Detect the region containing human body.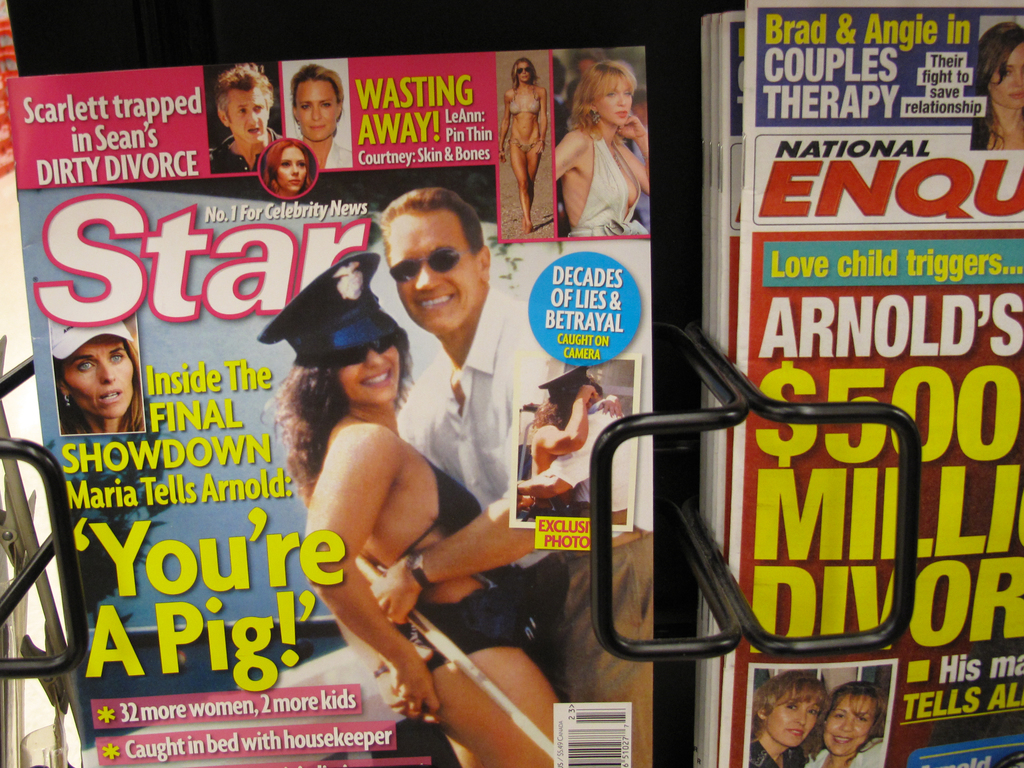
detection(298, 138, 354, 170).
